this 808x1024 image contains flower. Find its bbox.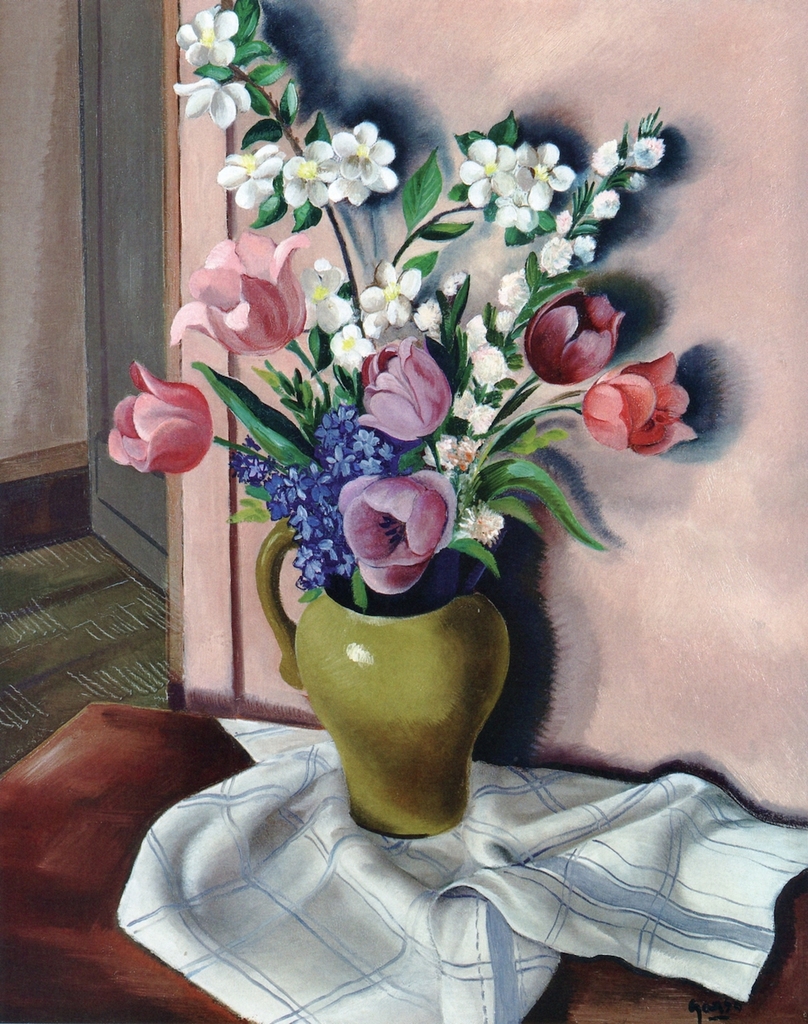
l=514, t=146, r=584, b=206.
